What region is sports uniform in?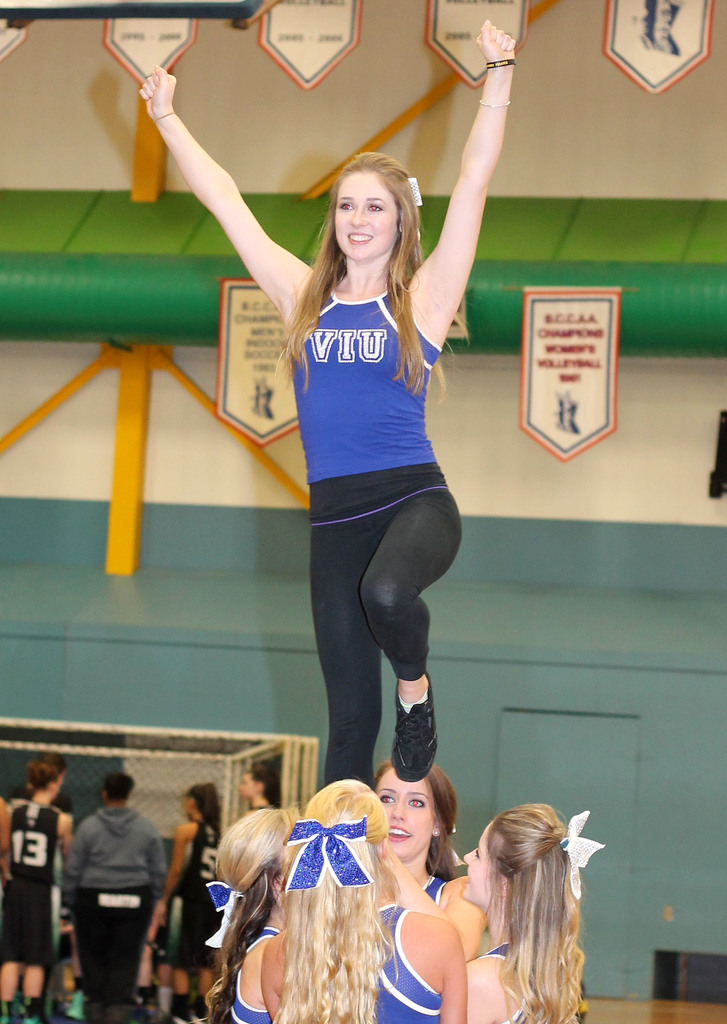
bbox=[420, 879, 446, 900].
